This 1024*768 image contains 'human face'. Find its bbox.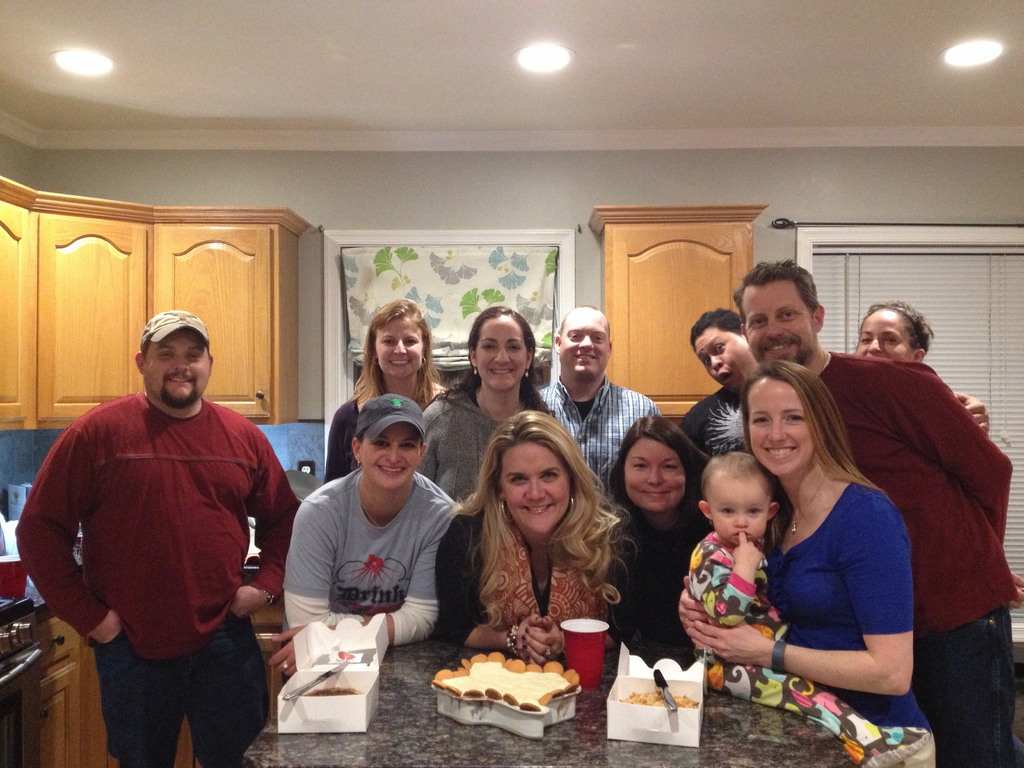
(x1=689, y1=333, x2=750, y2=396).
